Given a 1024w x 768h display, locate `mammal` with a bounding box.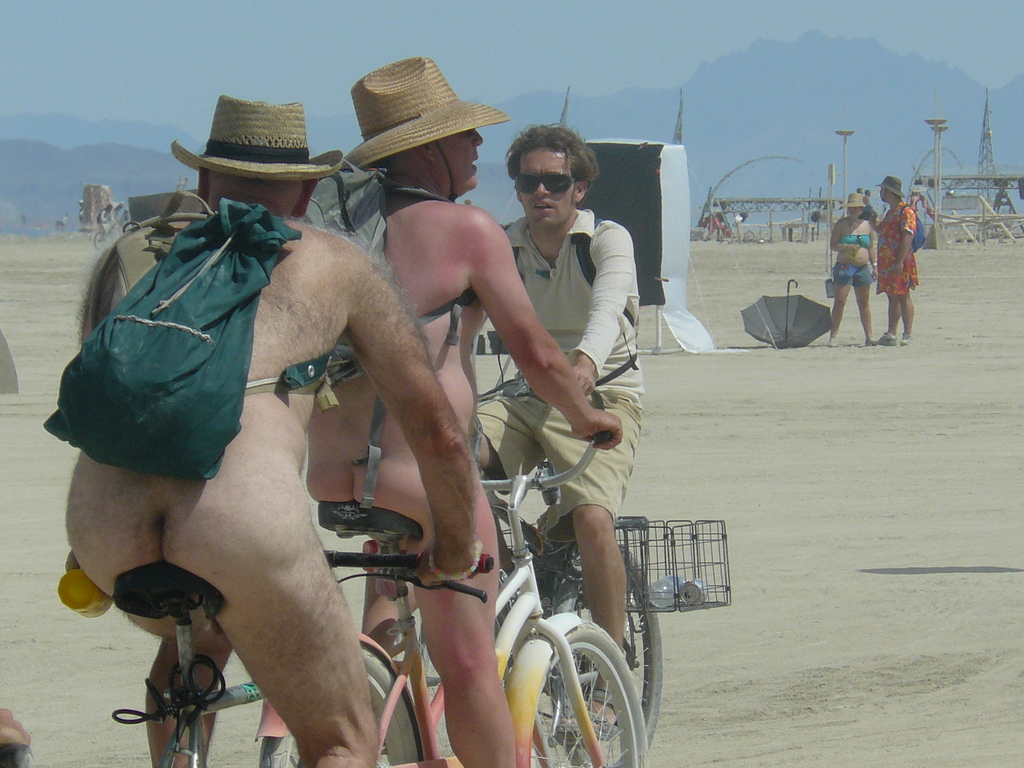
Located: [x1=53, y1=284, x2=449, y2=767].
